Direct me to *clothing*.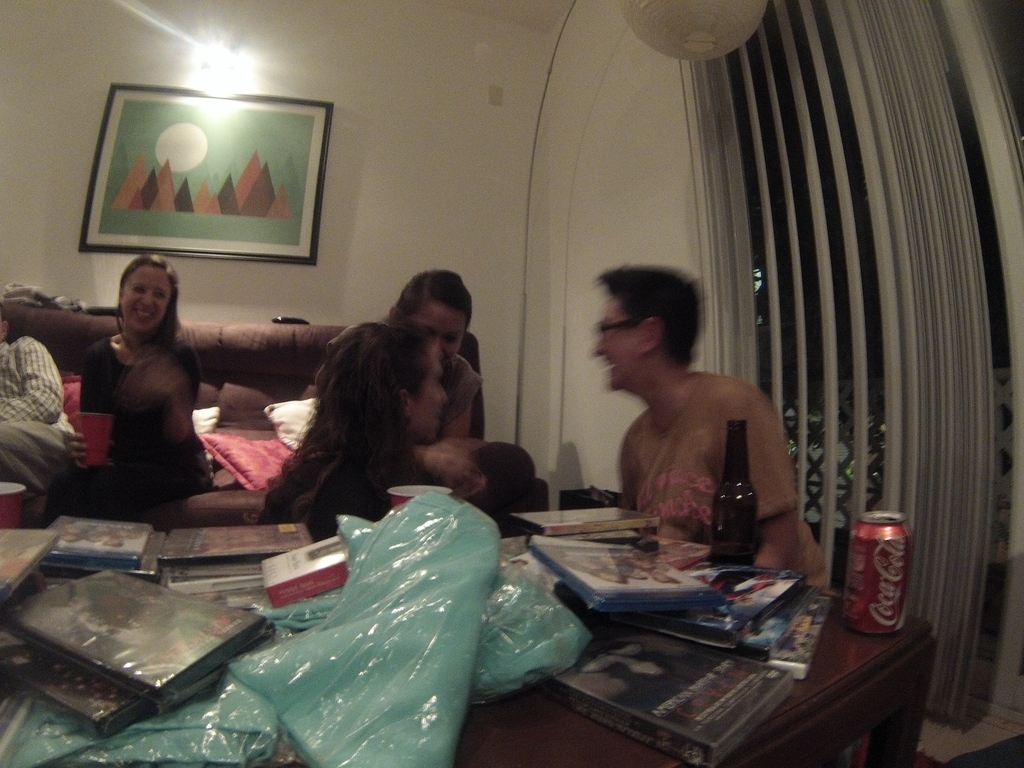
Direction: 77,340,205,527.
